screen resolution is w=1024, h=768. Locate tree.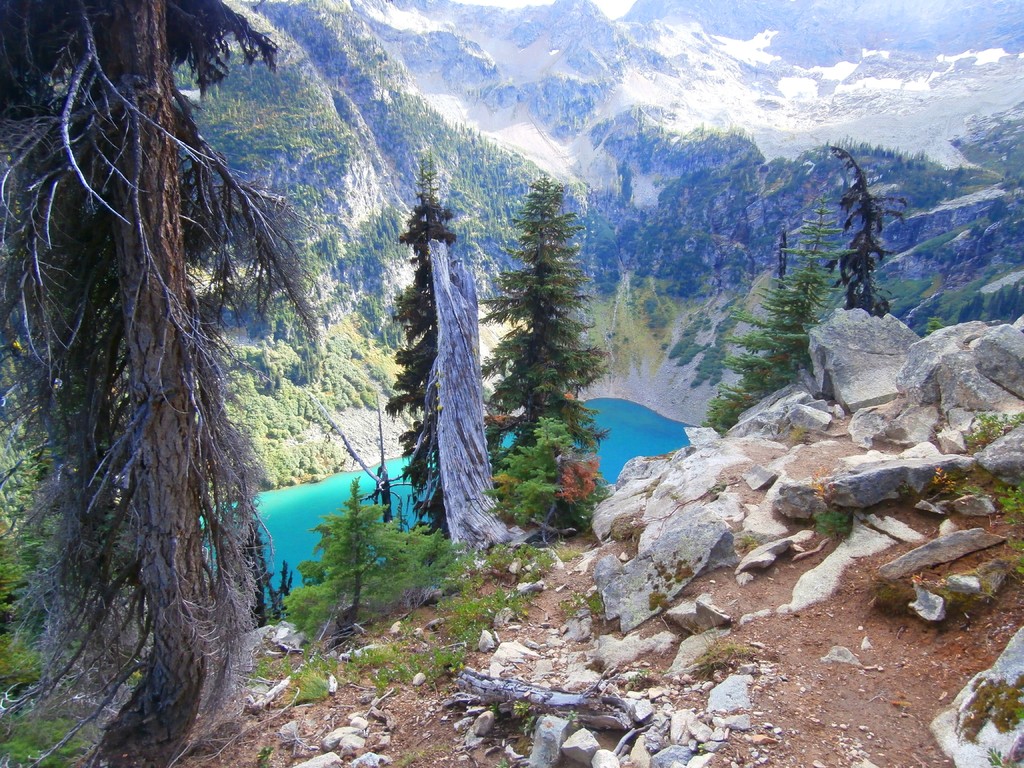
(left=355, top=127, right=514, bottom=565).
